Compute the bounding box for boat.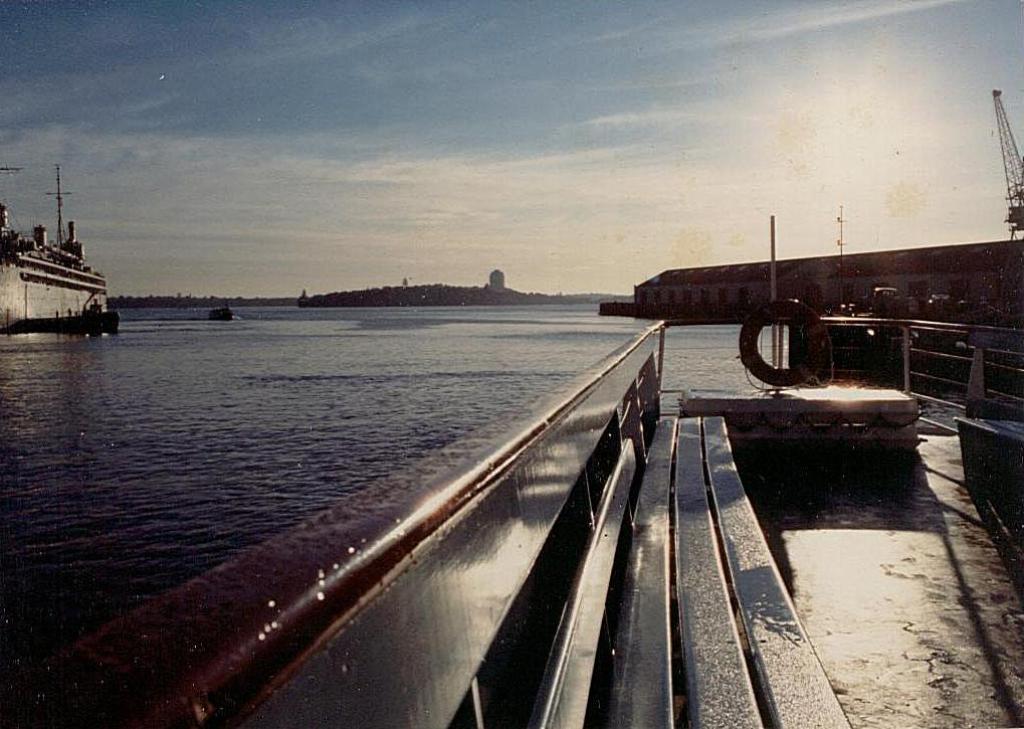
[x1=1, y1=165, x2=126, y2=333].
